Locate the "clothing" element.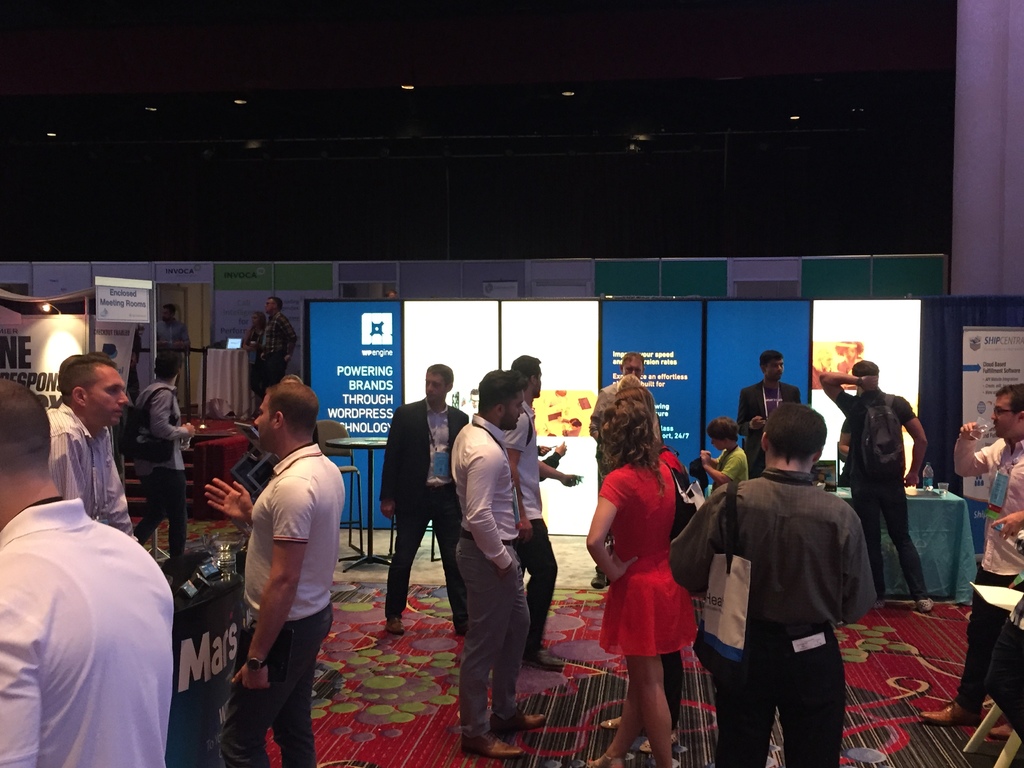
Element bbox: (505, 402, 558, 656).
